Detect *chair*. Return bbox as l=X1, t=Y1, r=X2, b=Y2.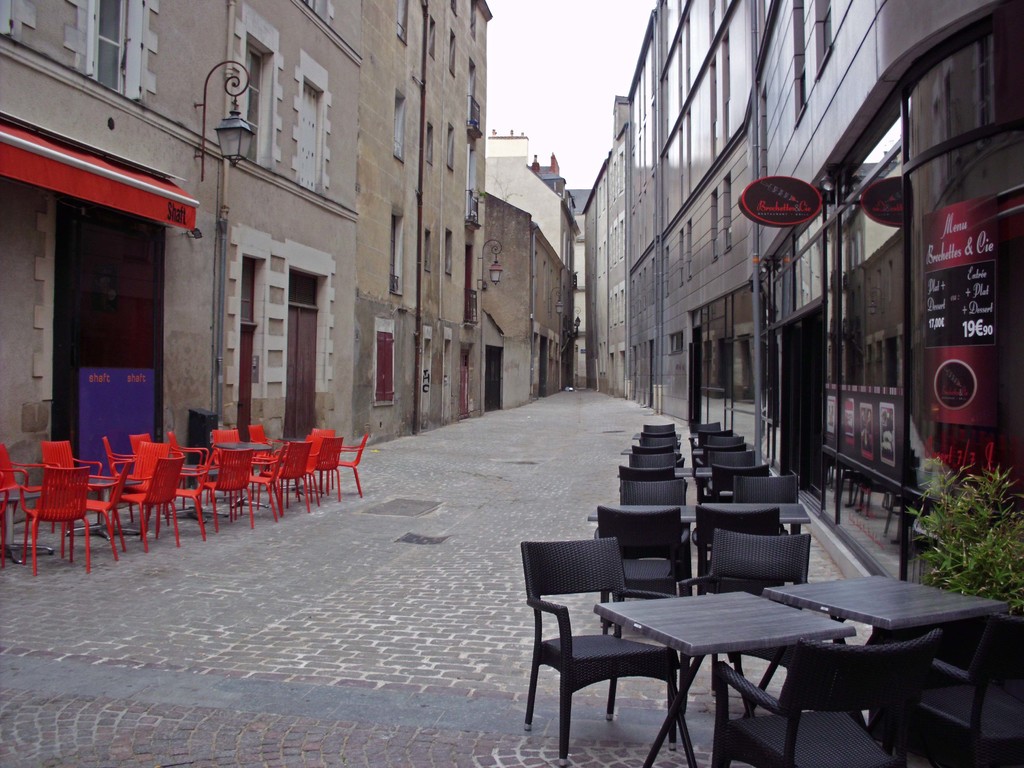
l=272, t=438, r=308, b=513.
